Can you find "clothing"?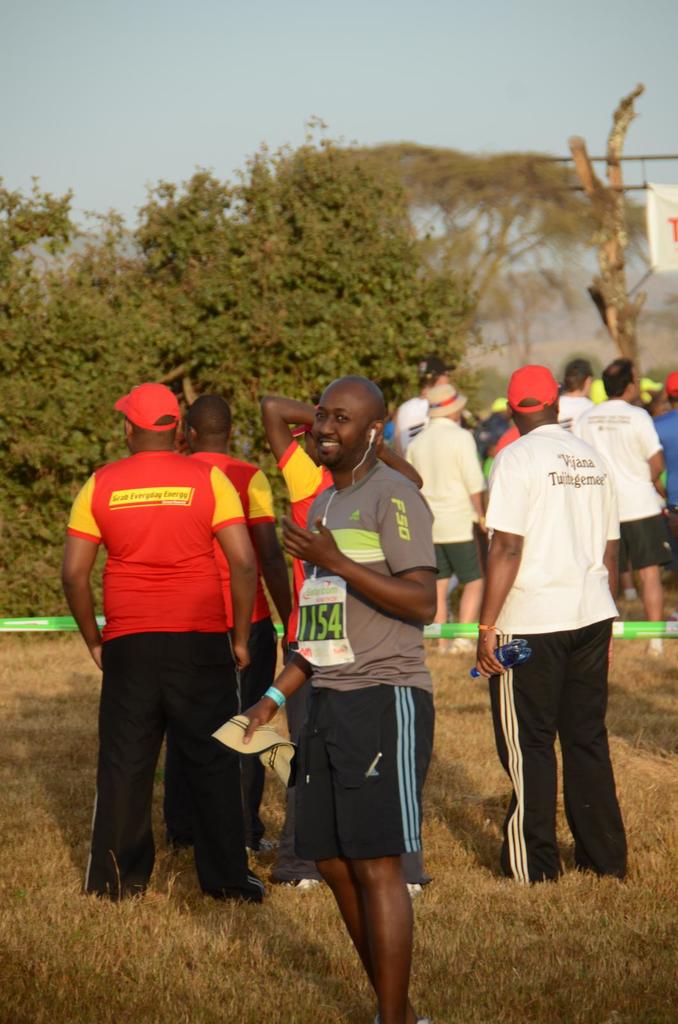
Yes, bounding box: bbox(489, 417, 617, 888).
